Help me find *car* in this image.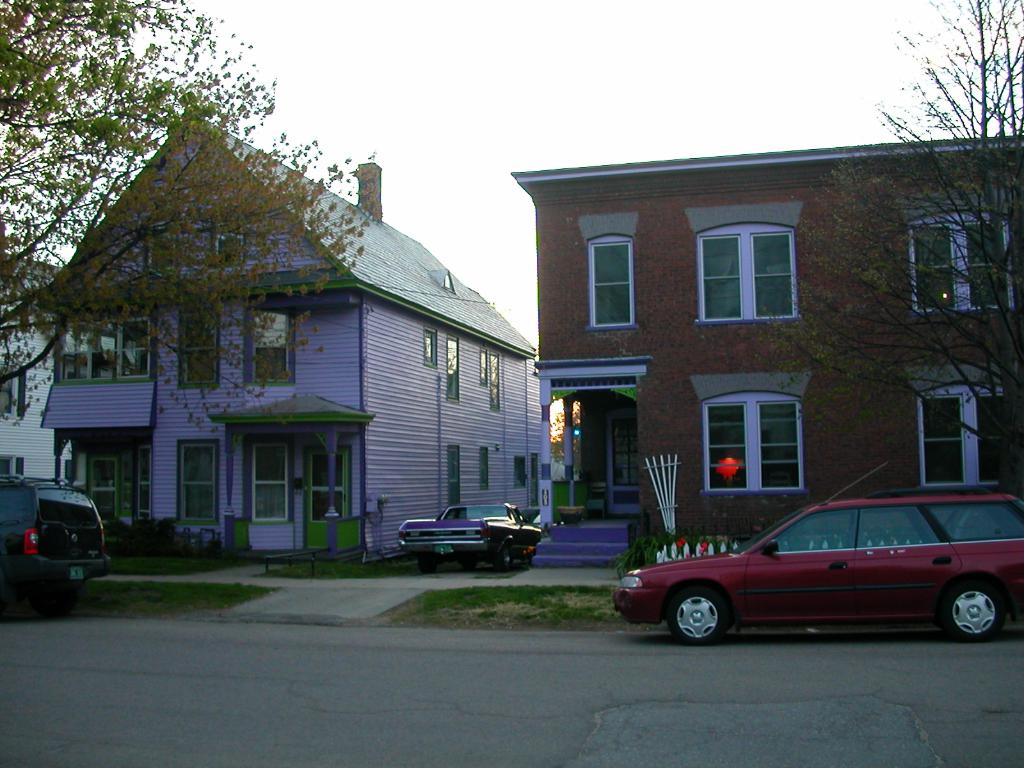
Found it: bbox=[397, 502, 545, 569].
